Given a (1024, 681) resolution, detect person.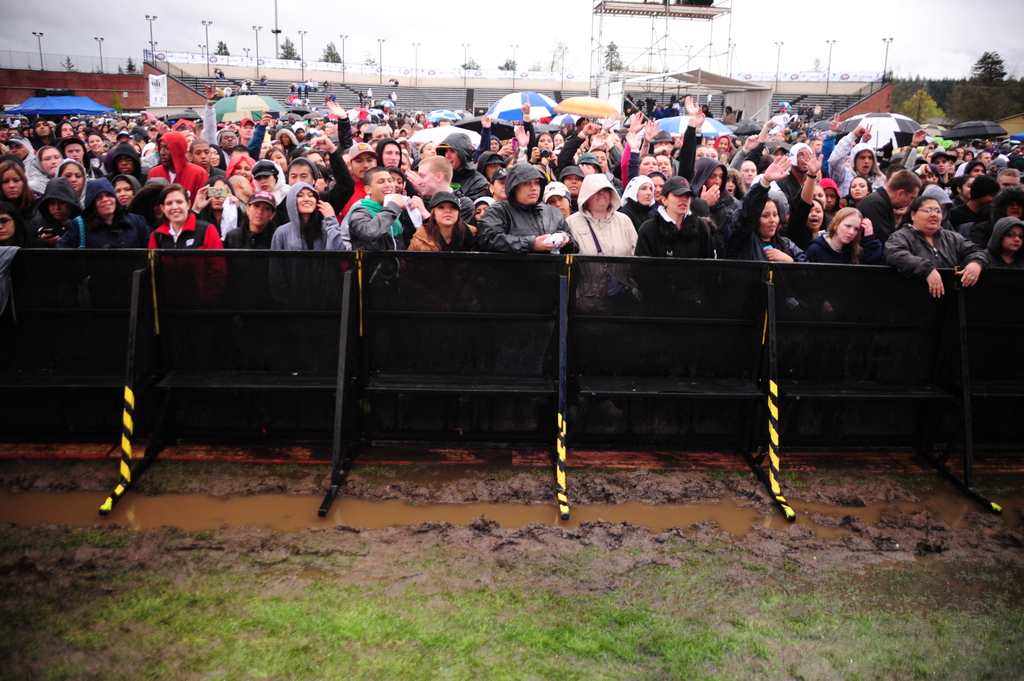
[x1=882, y1=195, x2=986, y2=298].
